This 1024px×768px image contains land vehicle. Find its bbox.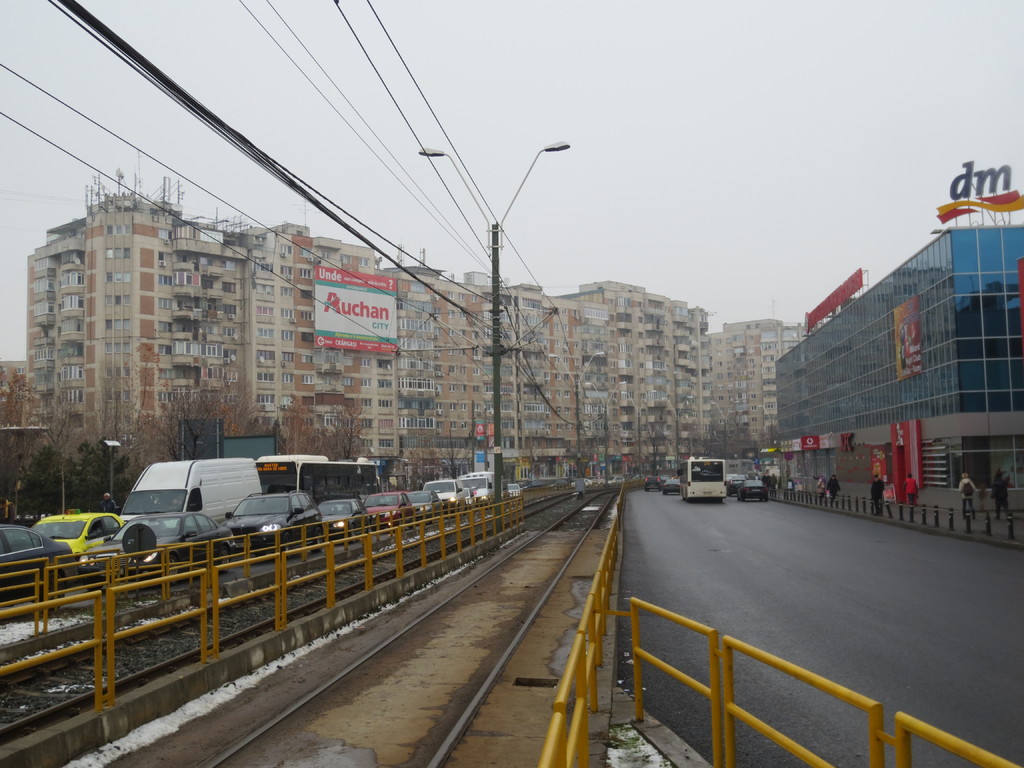
[255, 462, 380, 502].
